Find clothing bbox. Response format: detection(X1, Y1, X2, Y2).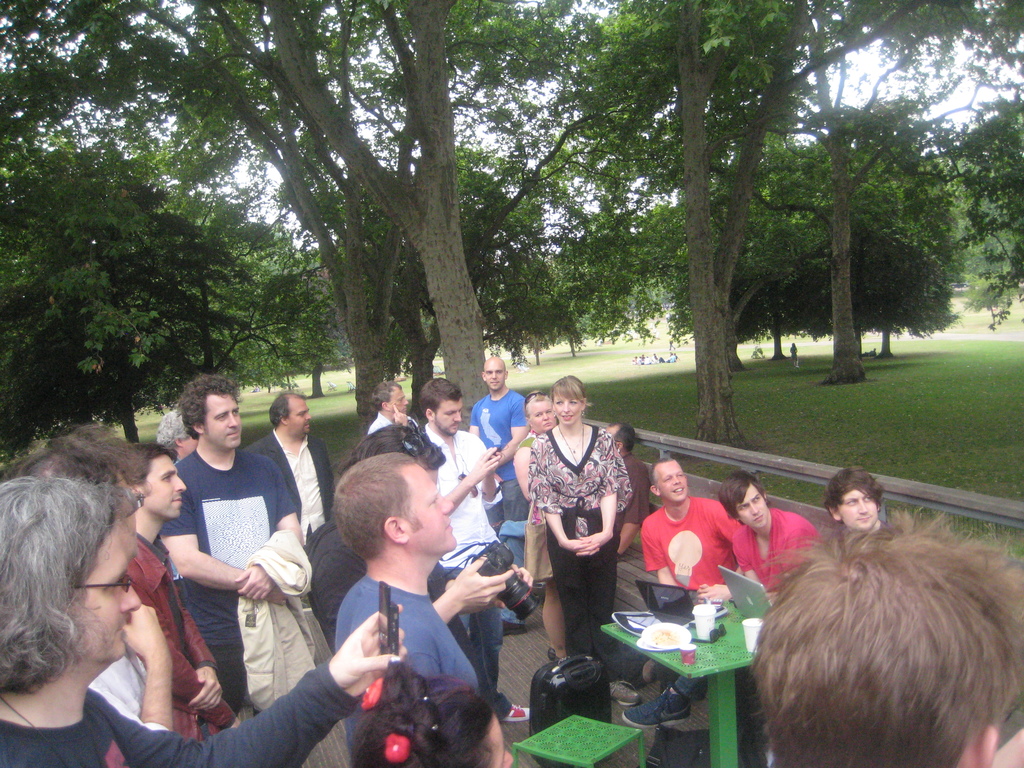
detection(626, 445, 655, 523).
